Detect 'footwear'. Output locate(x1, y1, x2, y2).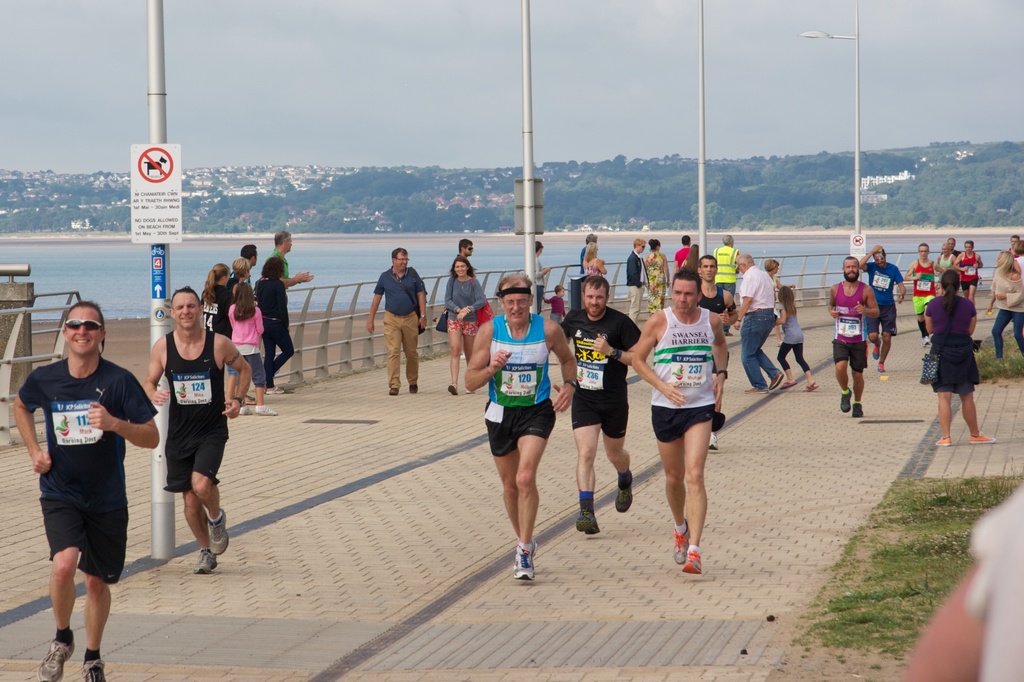
locate(837, 387, 854, 416).
